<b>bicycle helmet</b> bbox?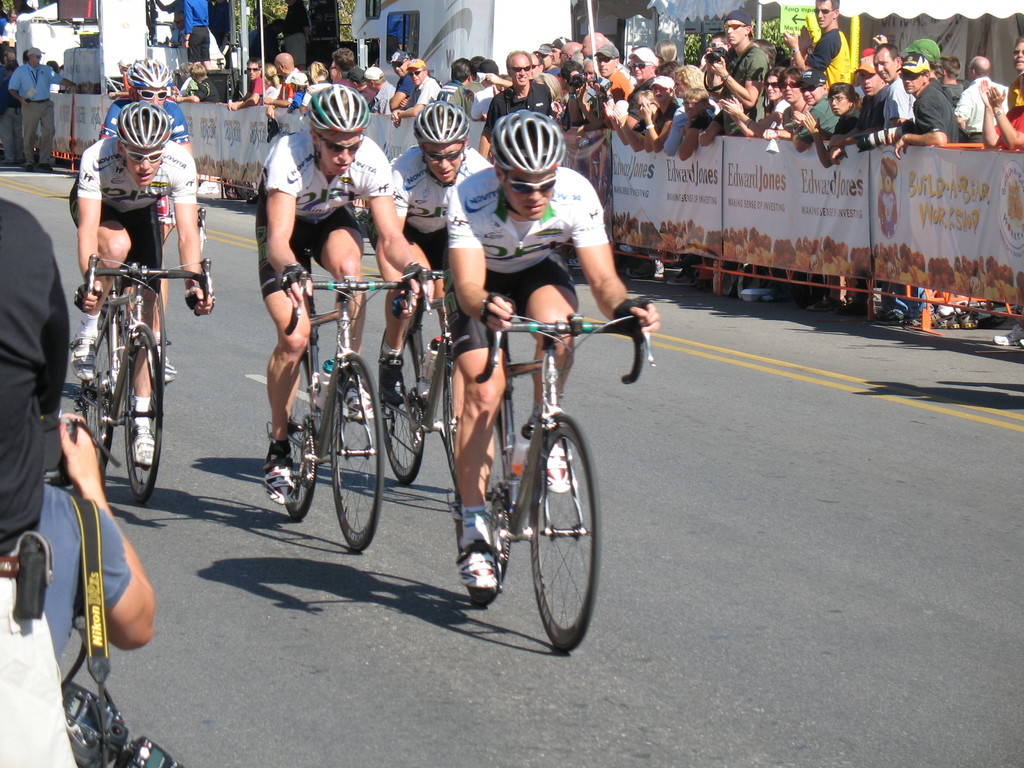
<box>408,100,467,141</box>
